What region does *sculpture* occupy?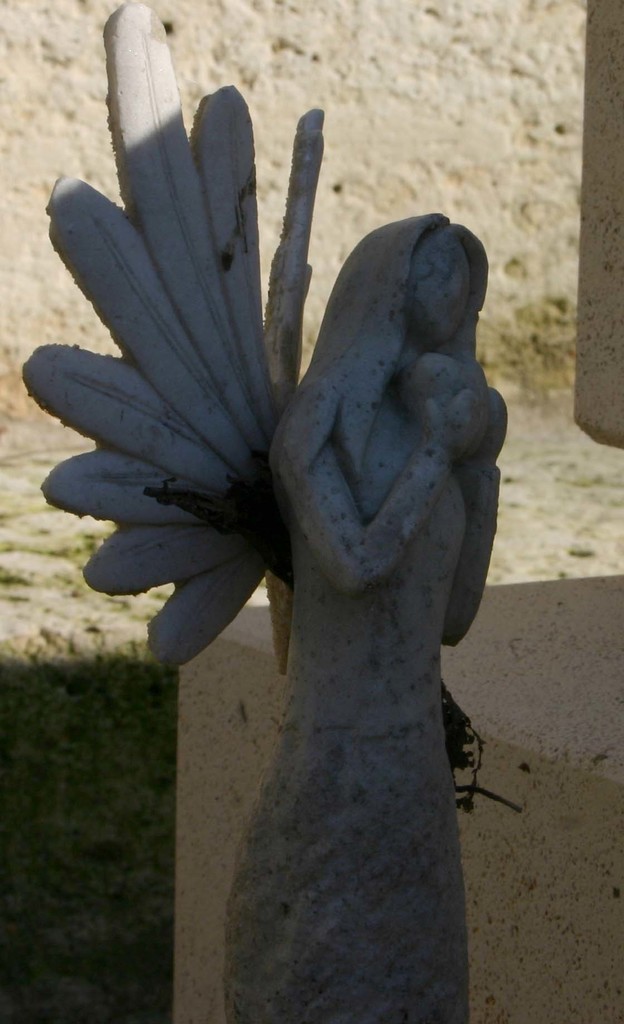
92, 14, 515, 934.
